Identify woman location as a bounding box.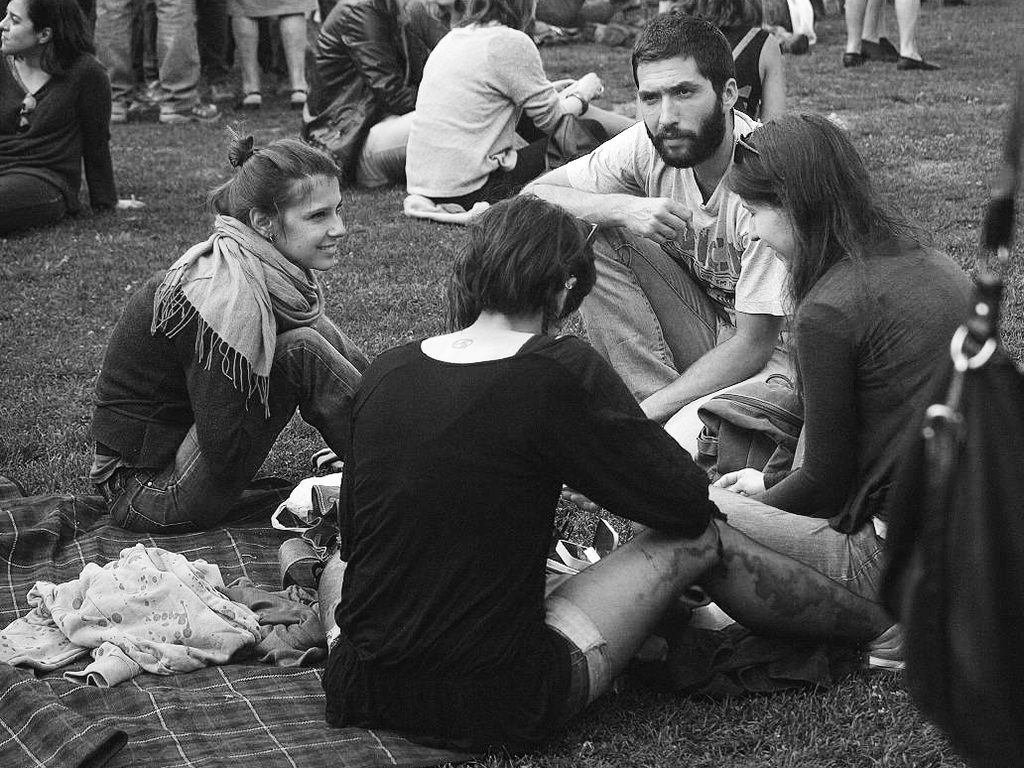
(x1=652, y1=0, x2=786, y2=117).
